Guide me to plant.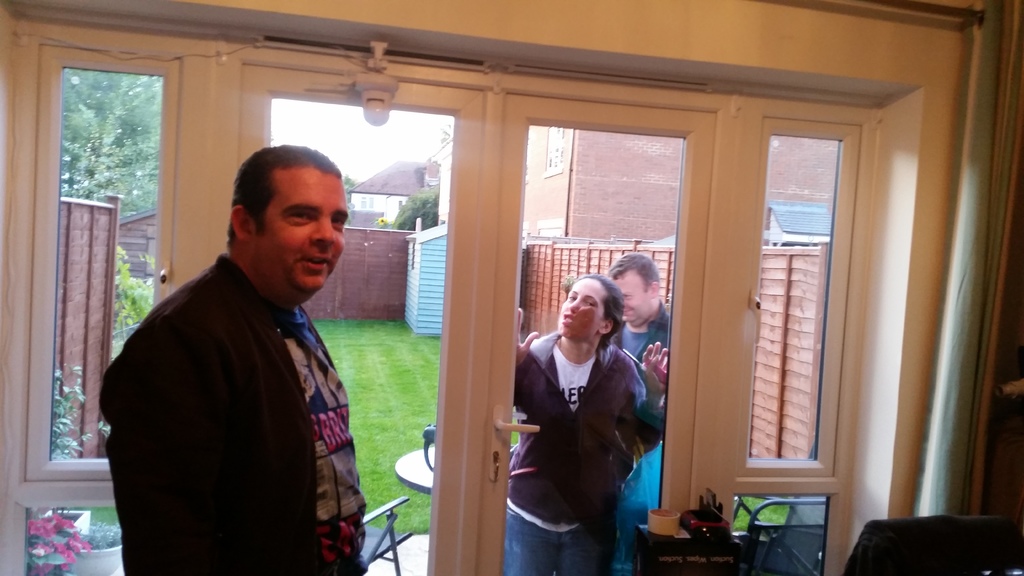
Guidance: 24/506/95/574.
